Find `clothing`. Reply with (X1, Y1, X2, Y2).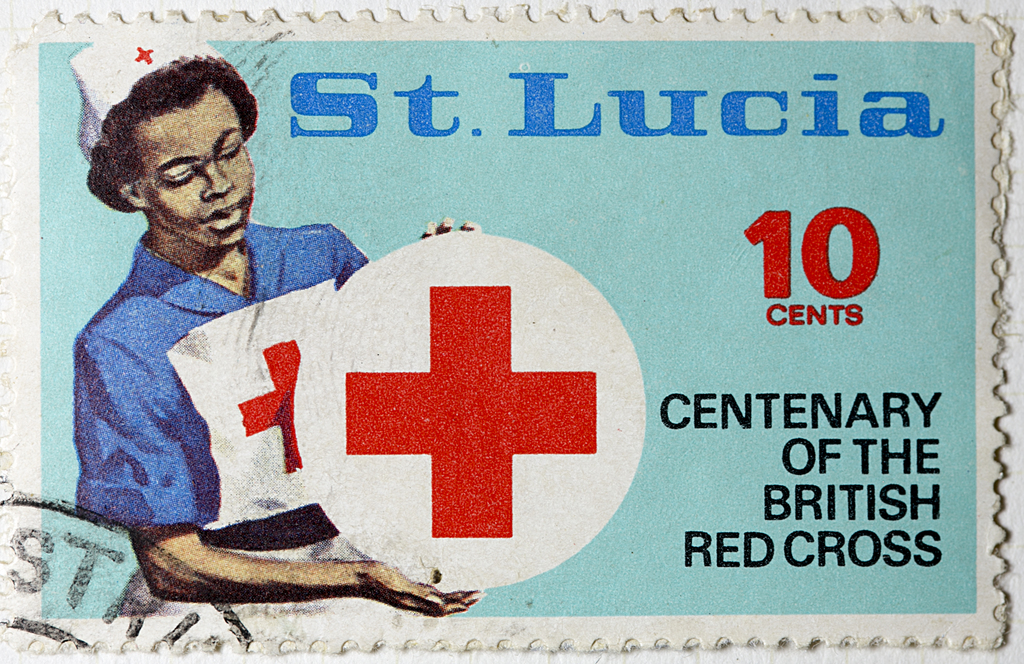
(74, 223, 372, 525).
